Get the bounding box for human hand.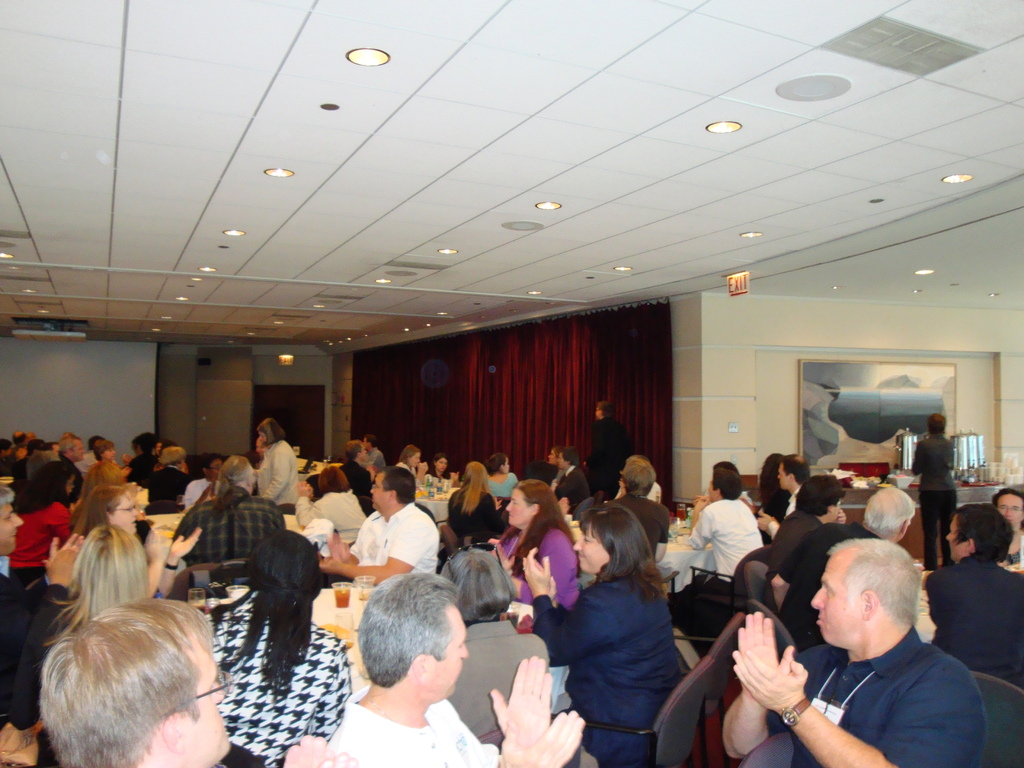
[48, 534, 84, 559].
